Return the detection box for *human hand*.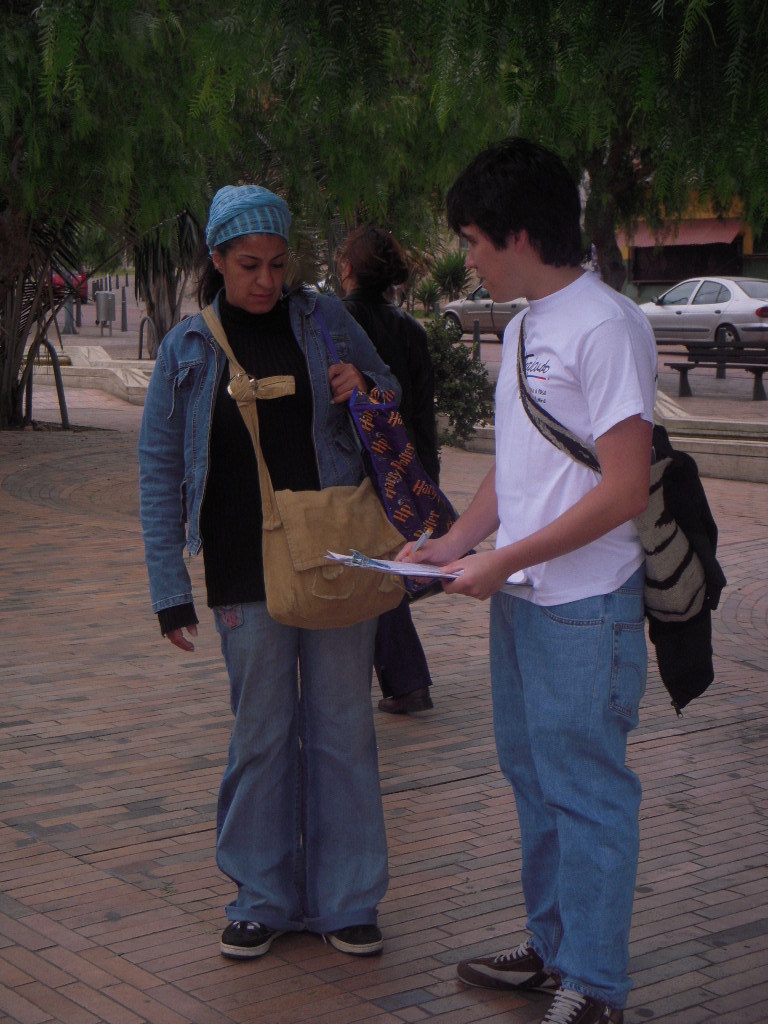
(443, 555, 507, 602).
